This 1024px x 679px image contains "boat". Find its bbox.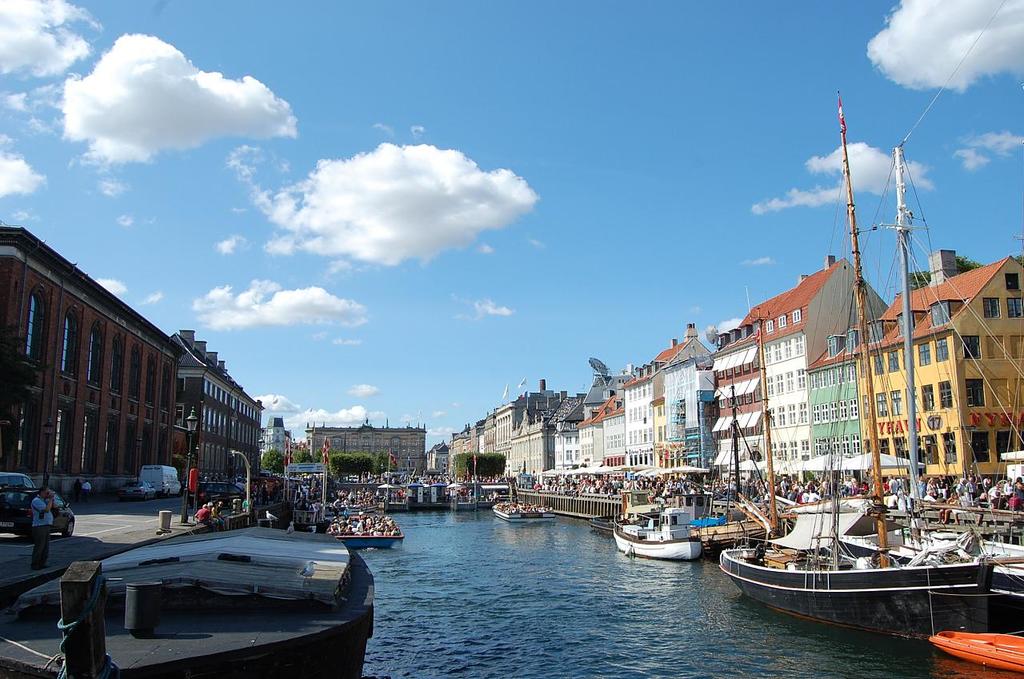
<bbox>318, 494, 377, 514</bbox>.
